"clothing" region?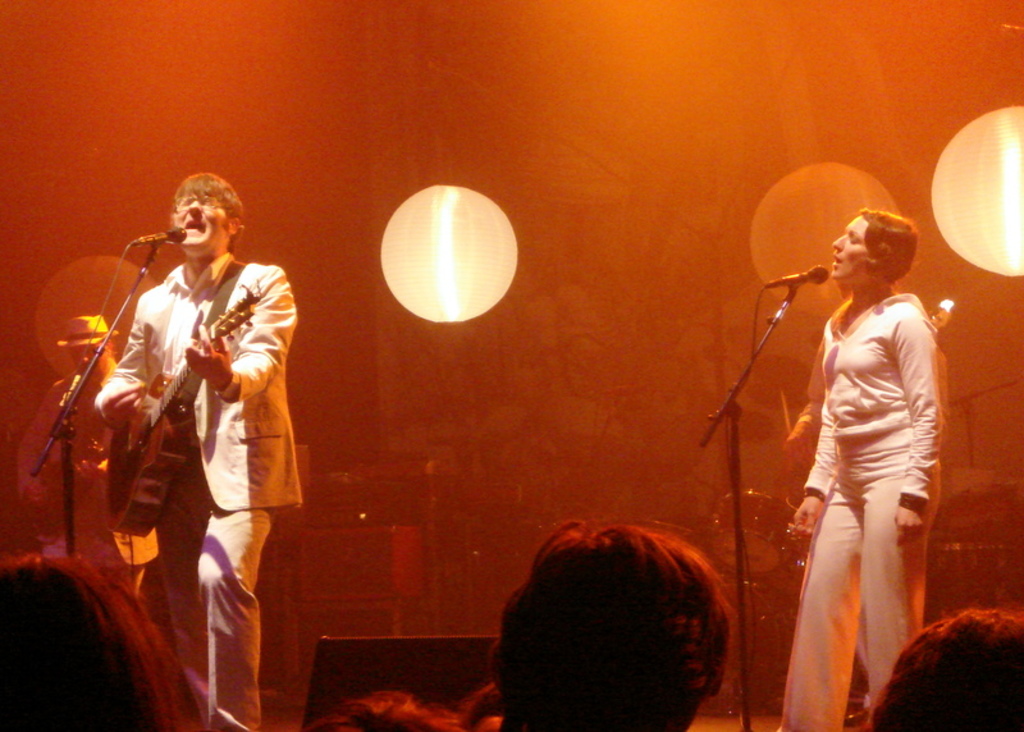
78 248 319 731
